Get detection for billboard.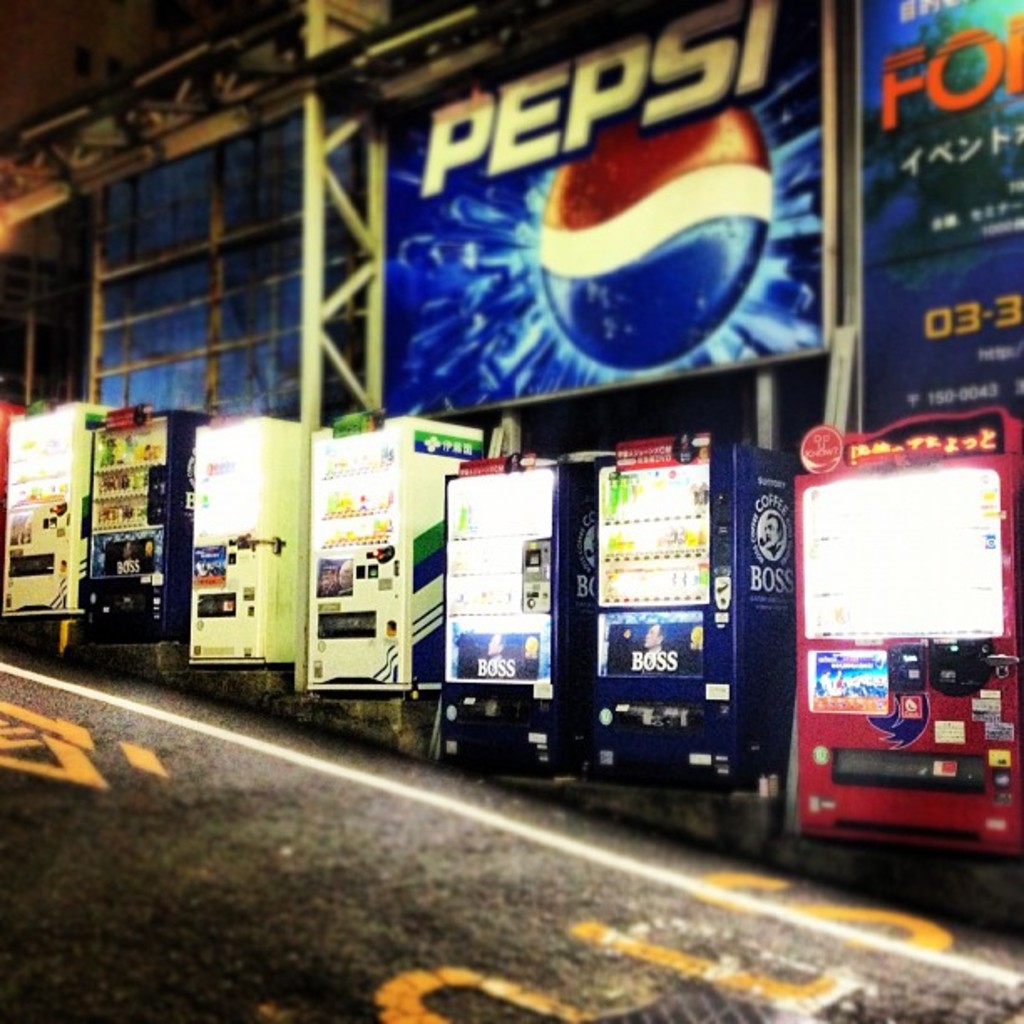
Detection: [853, 0, 1014, 422].
